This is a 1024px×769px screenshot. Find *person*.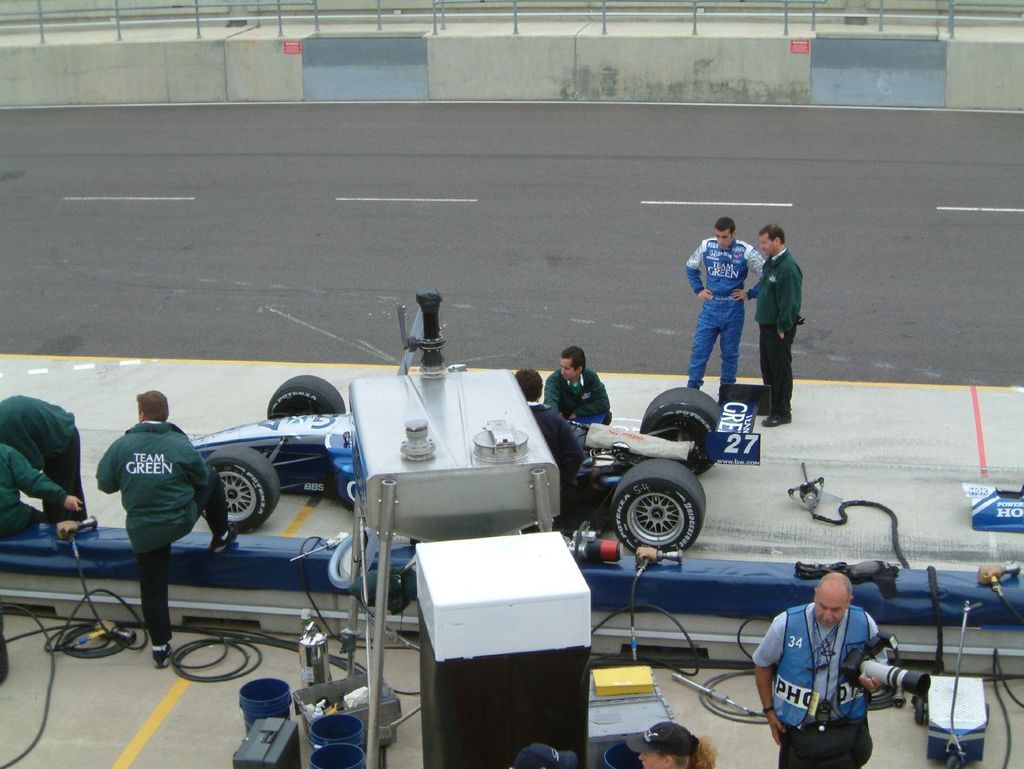
Bounding box: (x1=636, y1=723, x2=720, y2=768).
